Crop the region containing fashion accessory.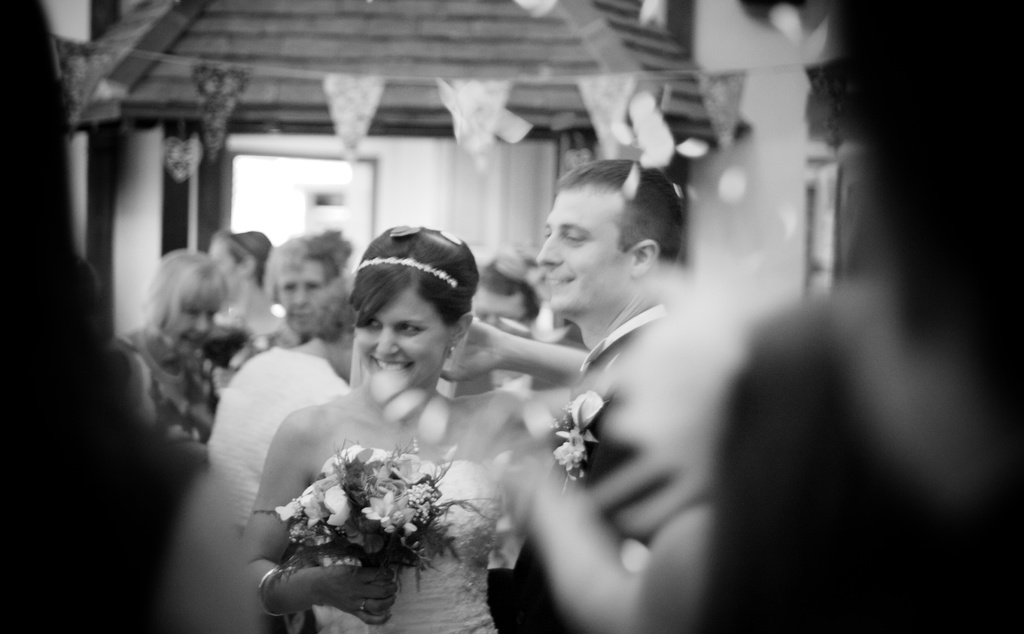
Crop region: select_region(446, 343, 461, 357).
